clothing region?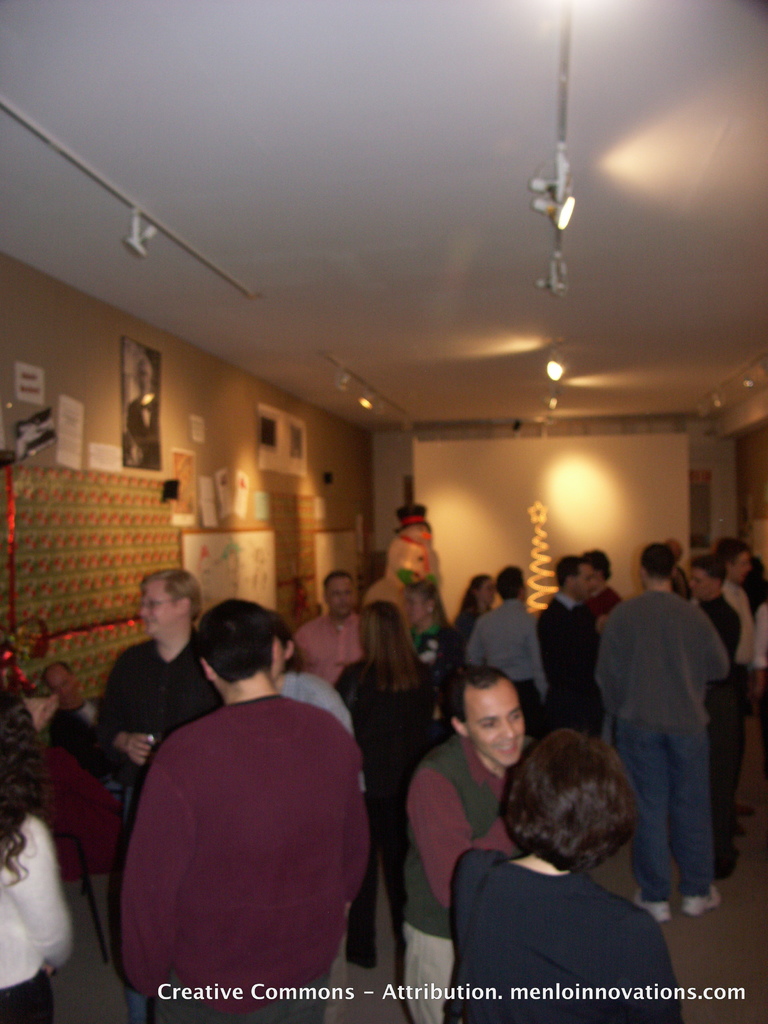
locate(118, 642, 388, 1005)
